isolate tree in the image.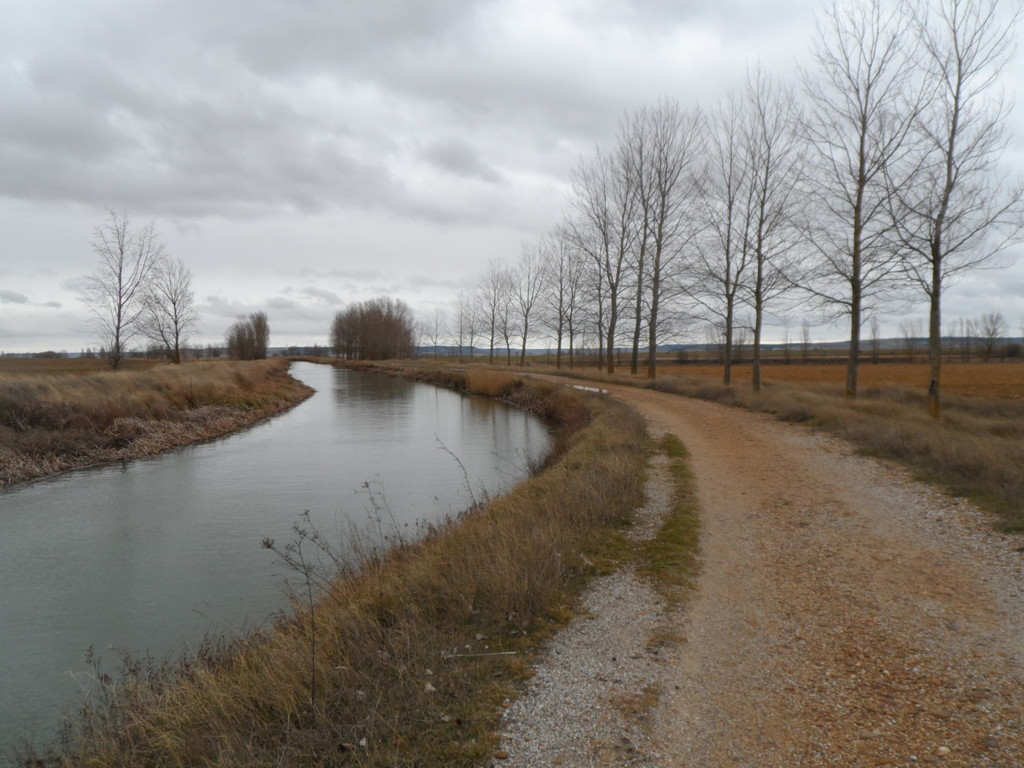
Isolated region: x1=202, y1=340, x2=219, y2=360.
